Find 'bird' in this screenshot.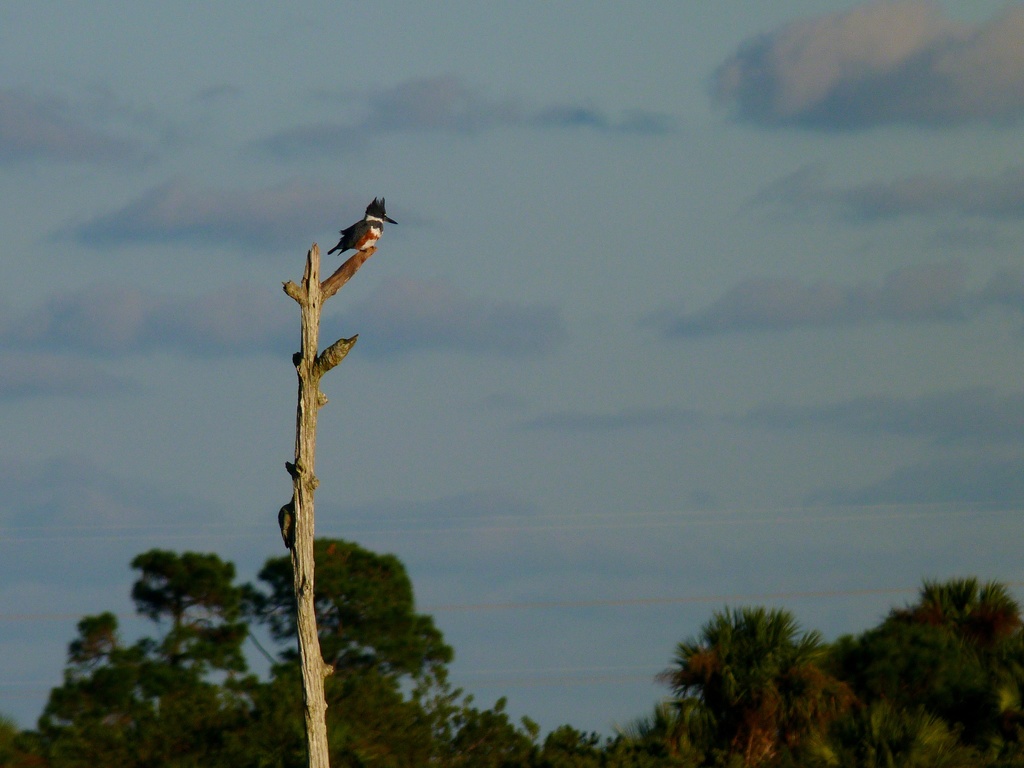
The bounding box for 'bird' is box=[320, 207, 407, 273].
